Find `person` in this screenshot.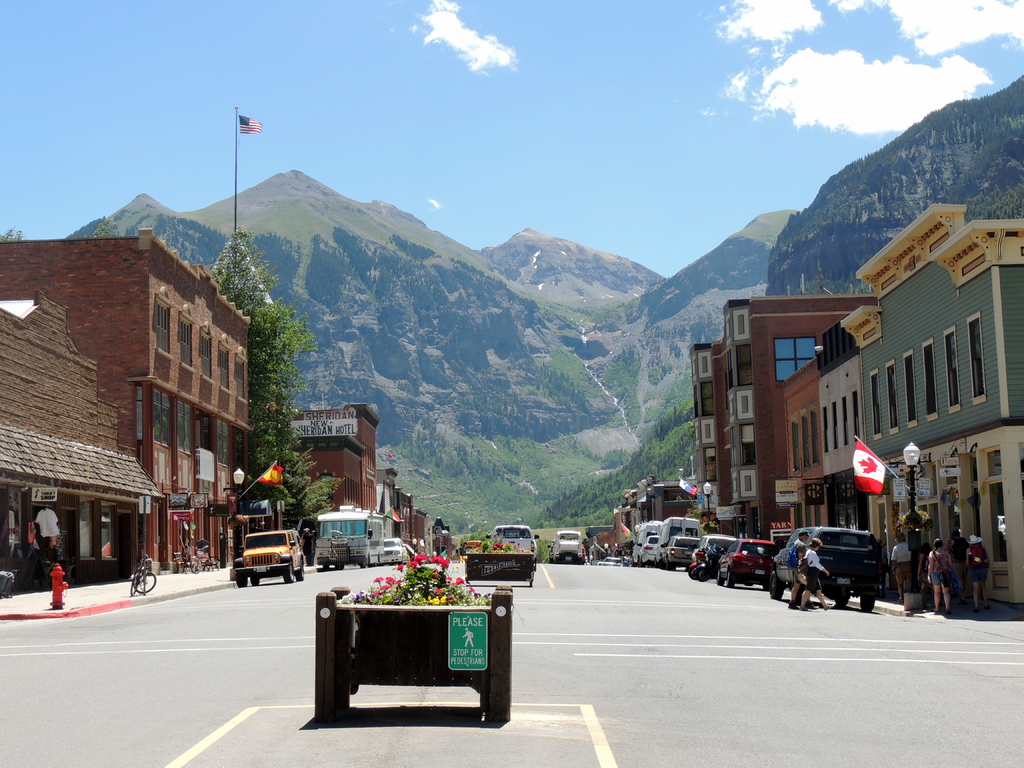
The bounding box for `person` is rect(931, 549, 954, 630).
